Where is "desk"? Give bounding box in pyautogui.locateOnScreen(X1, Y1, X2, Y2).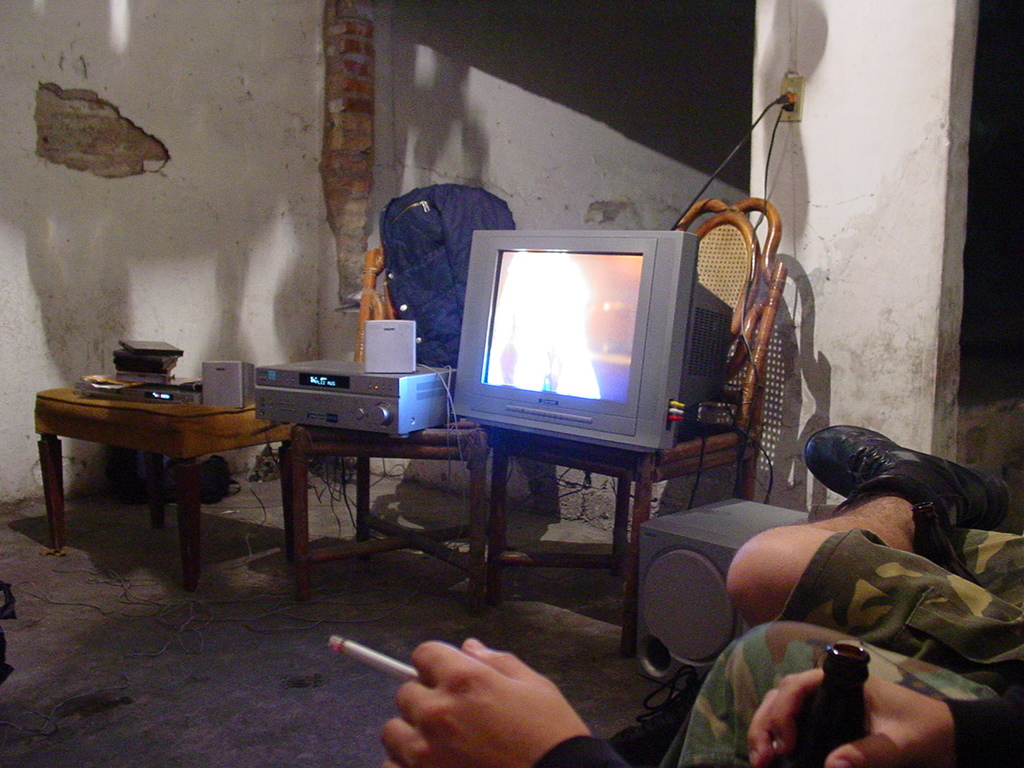
pyautogui.locateOnScreen(20, 351, 296, 590).
